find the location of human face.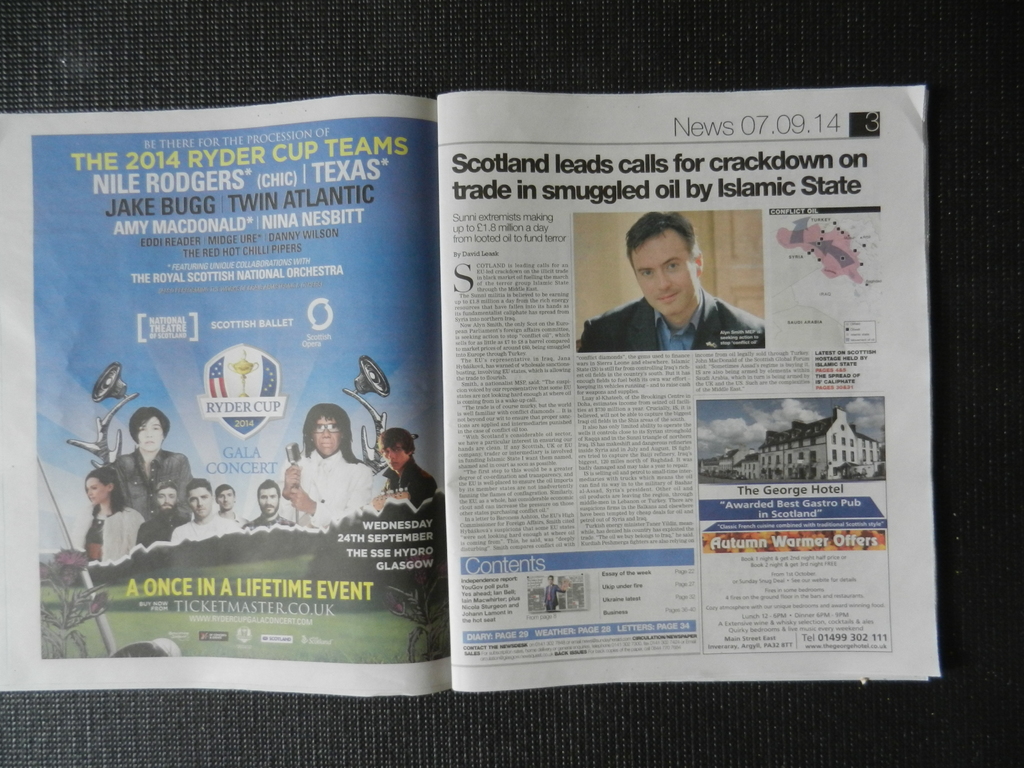
Location: BBox(544, 569, 559, 589).
